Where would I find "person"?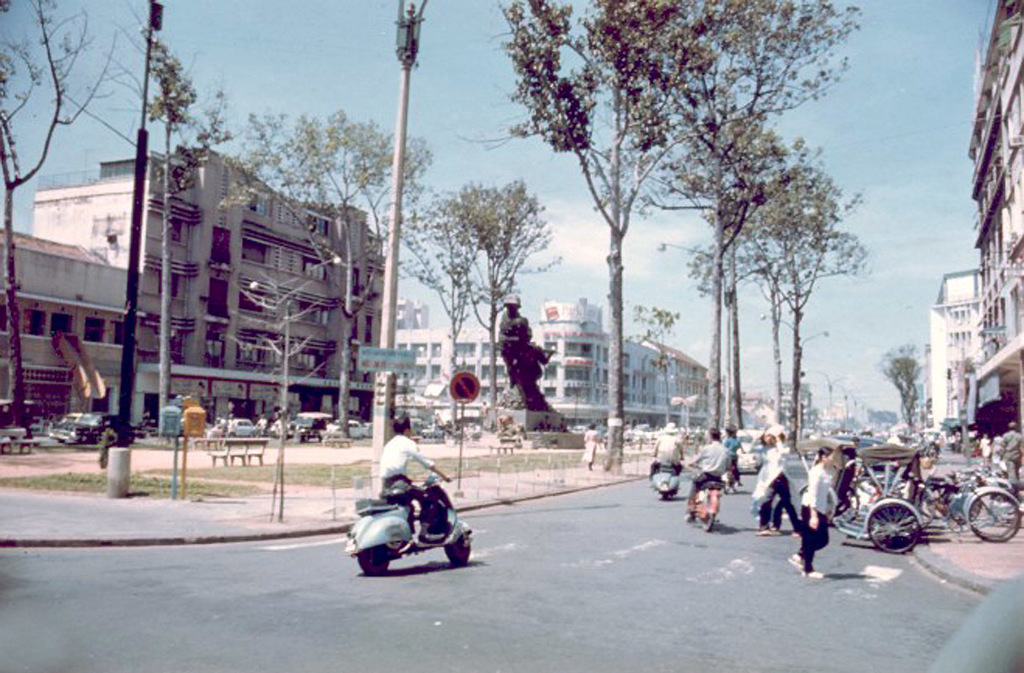
At <region>684, 427, 728, 521</region>.
